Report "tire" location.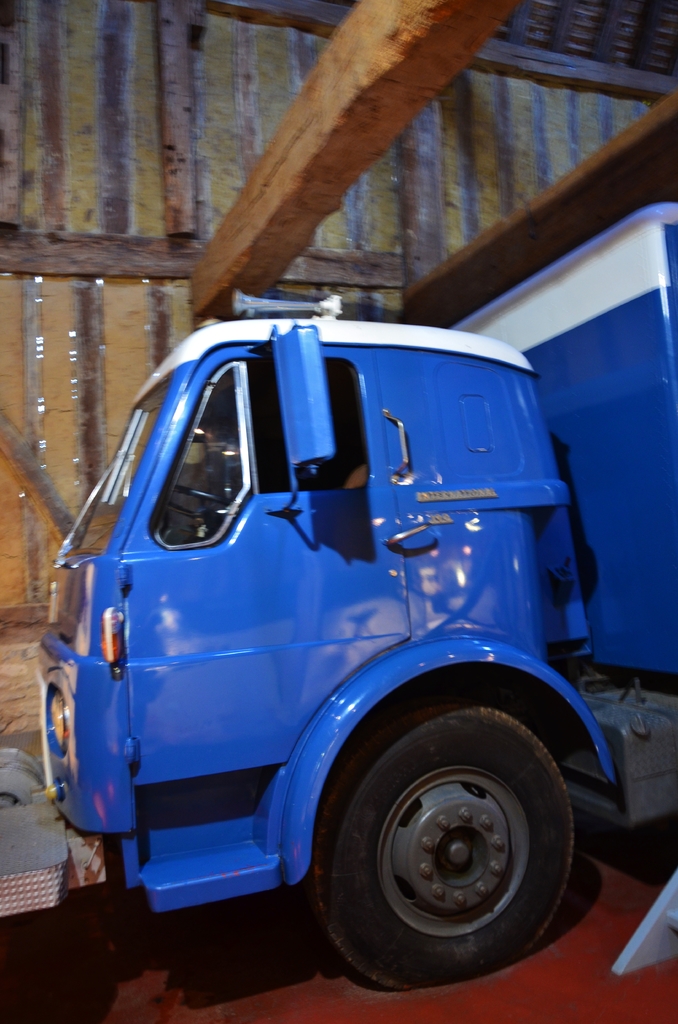
Report: 310 696 577 996.
